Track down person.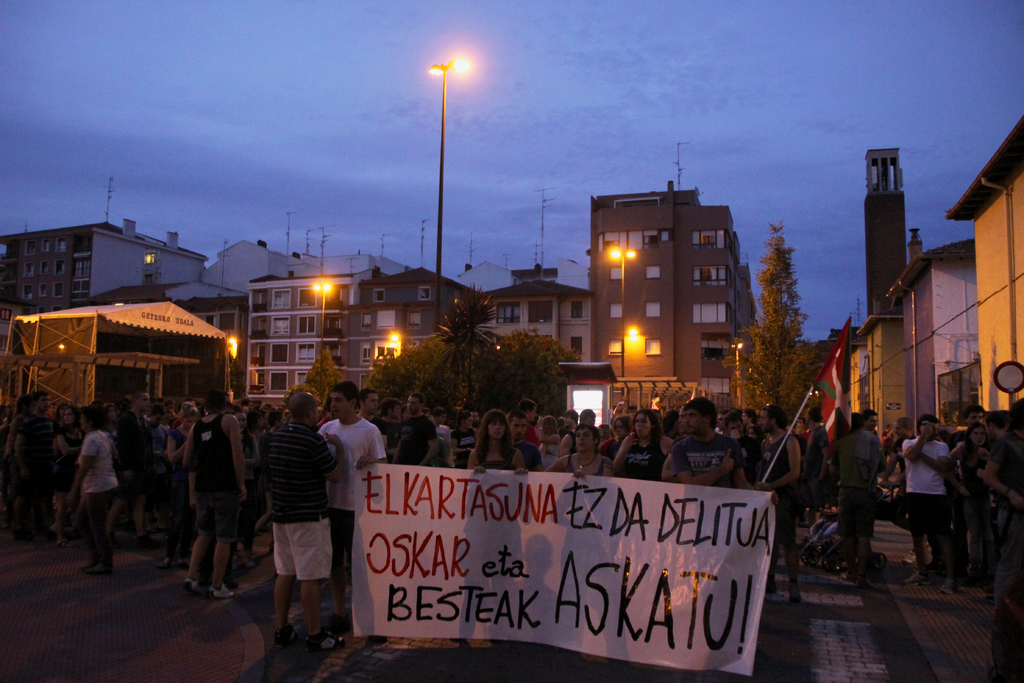
Tracked to crop(950, 405, 1003, 482).
